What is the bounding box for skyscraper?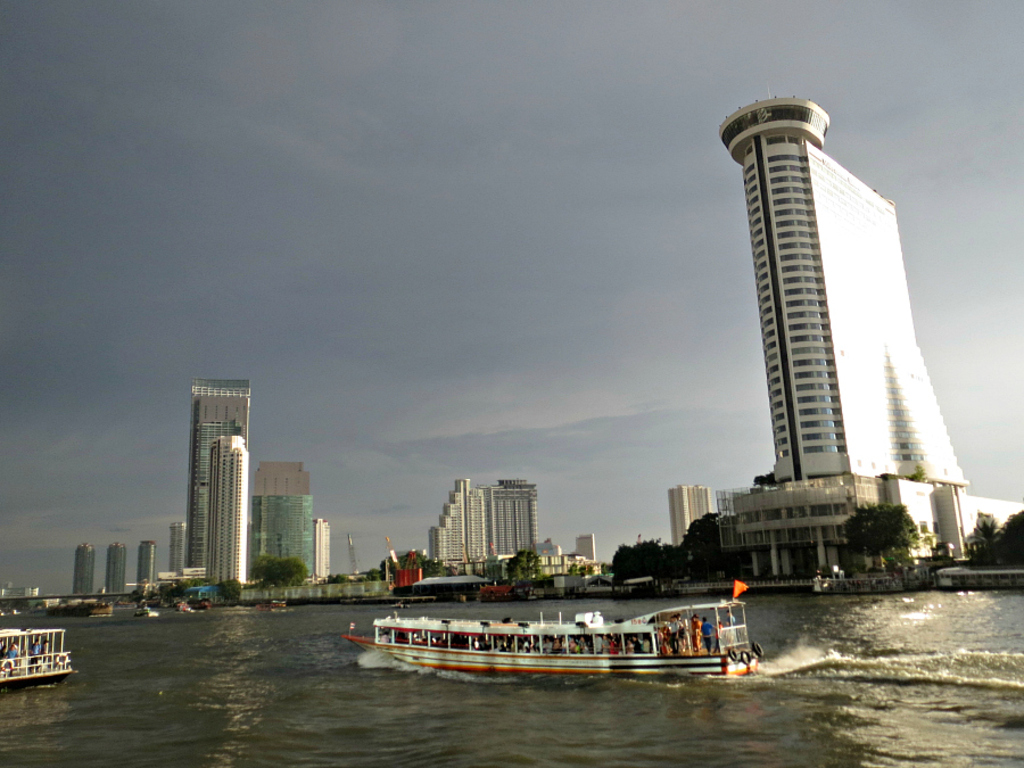
(x1=426, y1=481, x2=493, y2=561).
